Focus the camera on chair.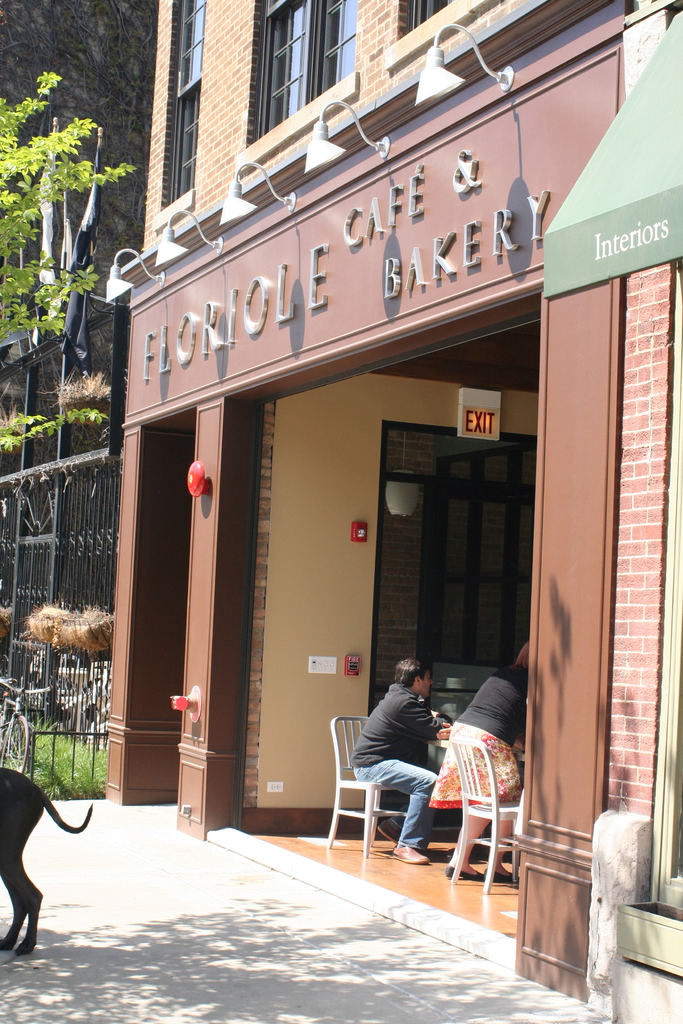
Focus region: [315,705,410,841].
